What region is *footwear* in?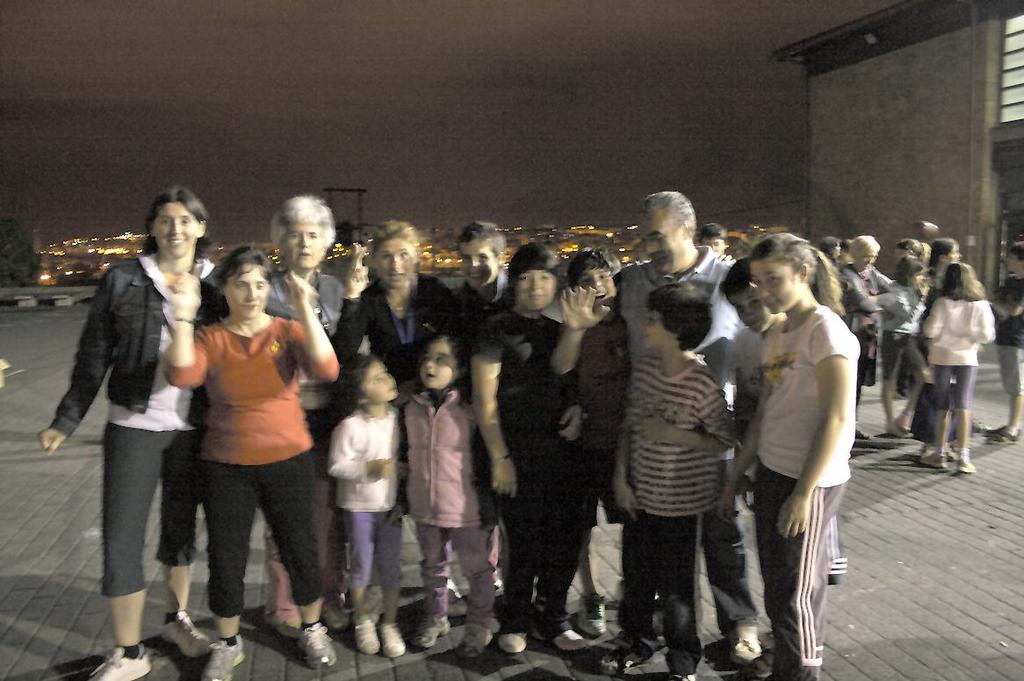
{"left": 160, "top": 611, "right": 220, "bottom": 658}.
